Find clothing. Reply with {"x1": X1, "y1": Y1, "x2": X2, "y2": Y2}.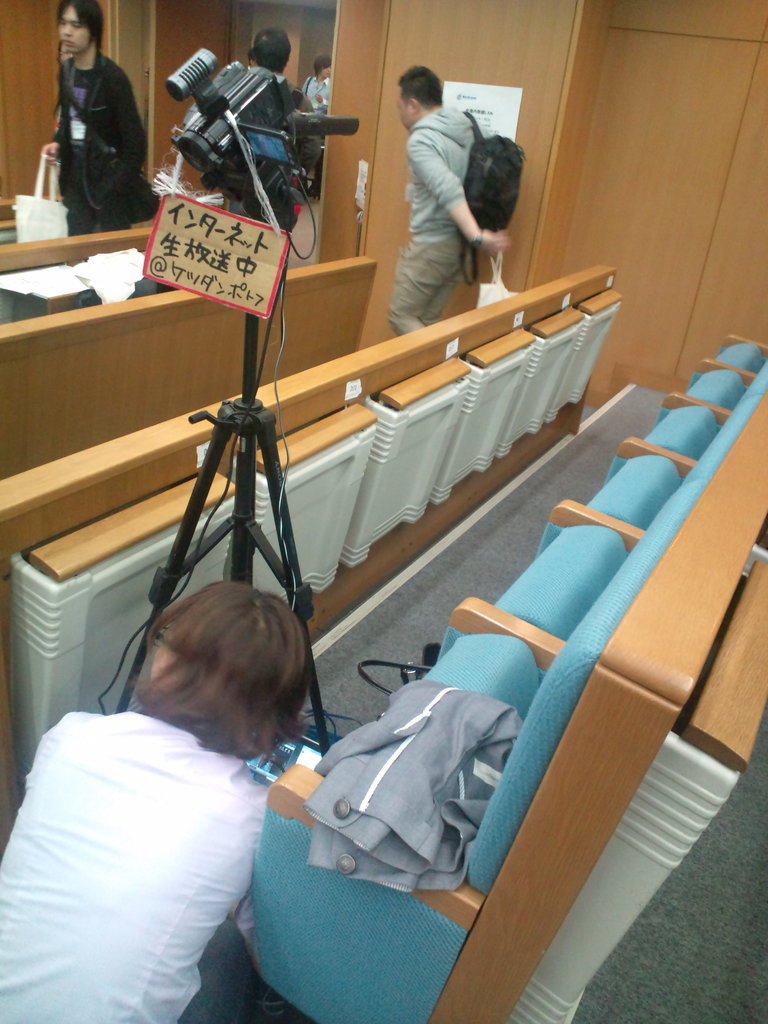
{"x1": 60, "y1": 161, "x2": 132, "y2": 234}.
